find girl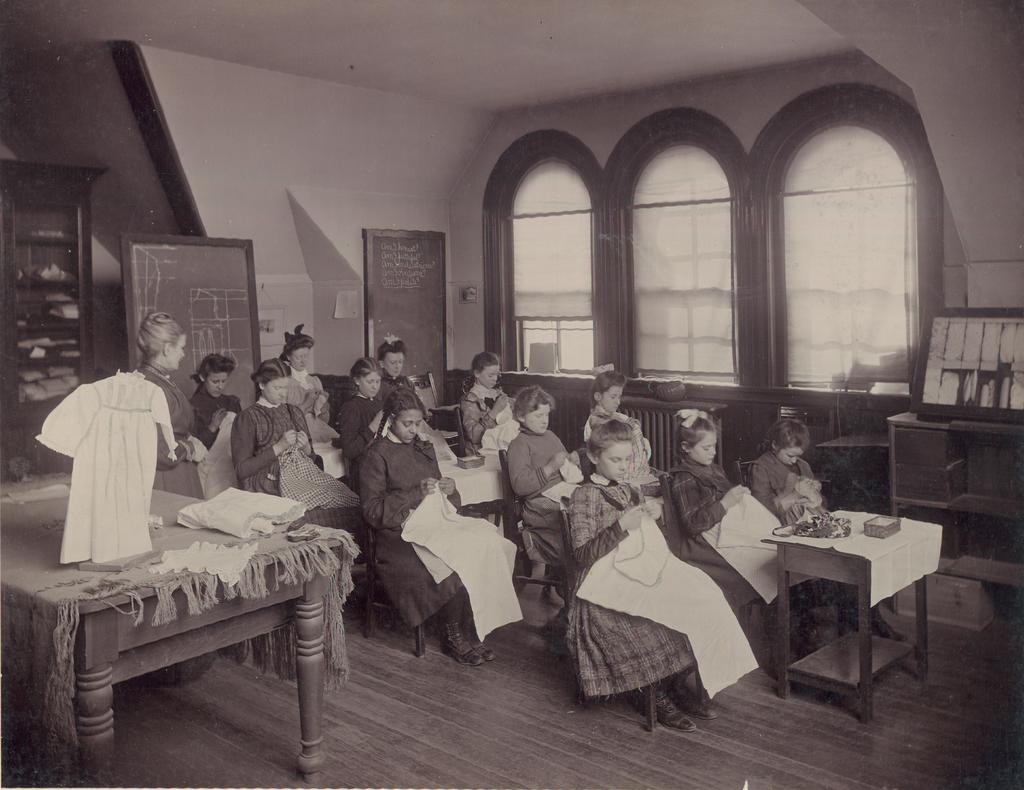
[748,416,909,642]
